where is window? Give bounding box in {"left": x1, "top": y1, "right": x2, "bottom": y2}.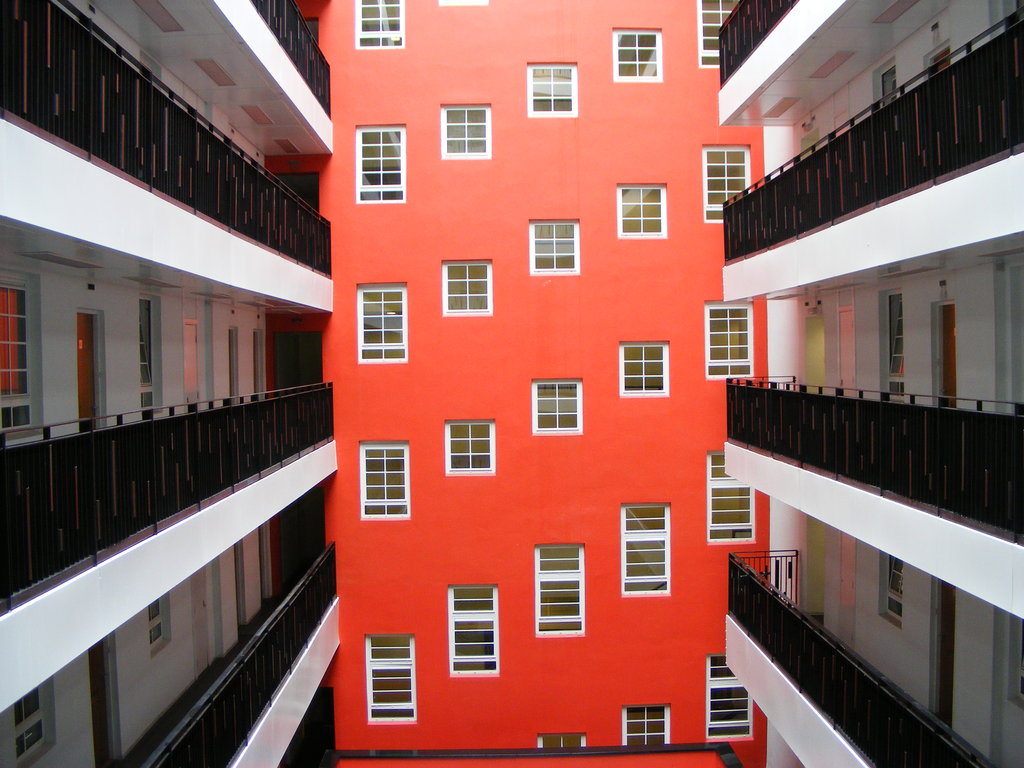
{"left": 361, "top": 442, "right": 408, "bottom": 520}.
